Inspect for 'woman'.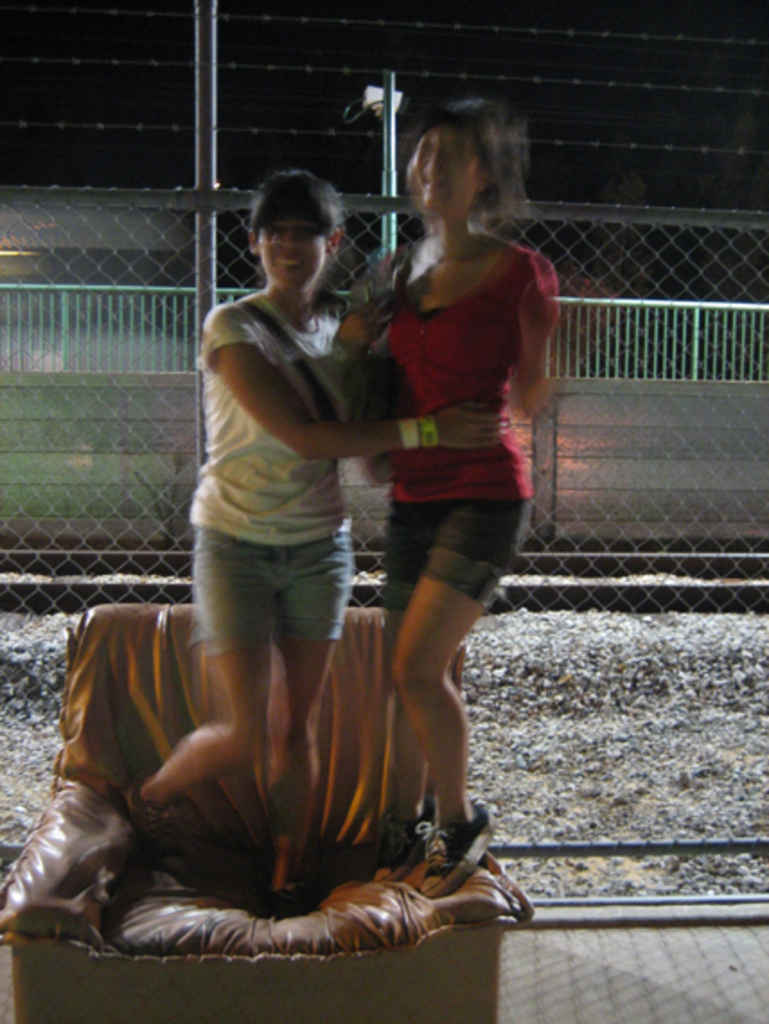
Inspection: [128, 153, 521, 936].
